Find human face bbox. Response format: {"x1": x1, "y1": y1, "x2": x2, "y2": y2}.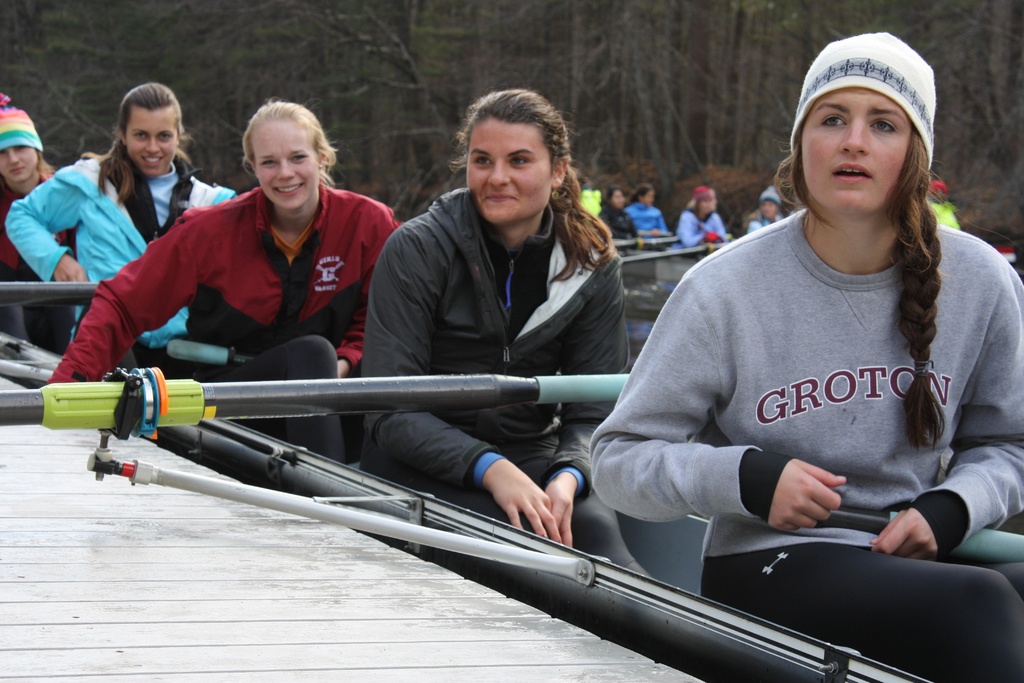
{"x1": 466, "y1": 120, "x2": 552, "y2": 217}.
